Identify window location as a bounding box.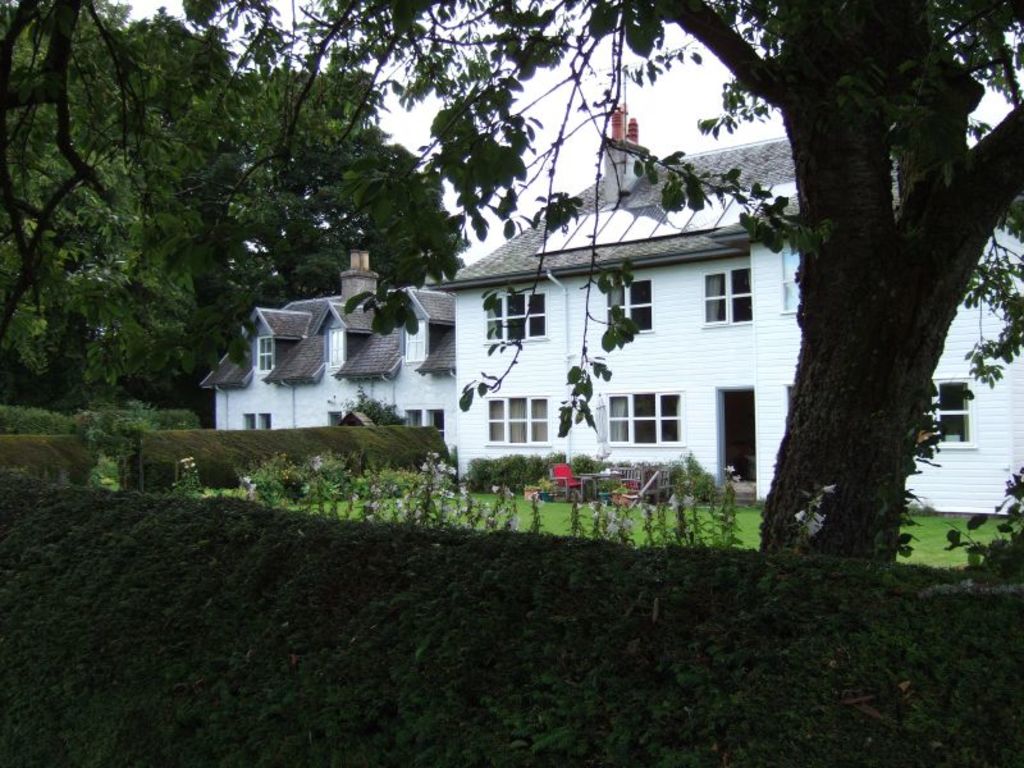
select_region(596, 273, 655, 337).
